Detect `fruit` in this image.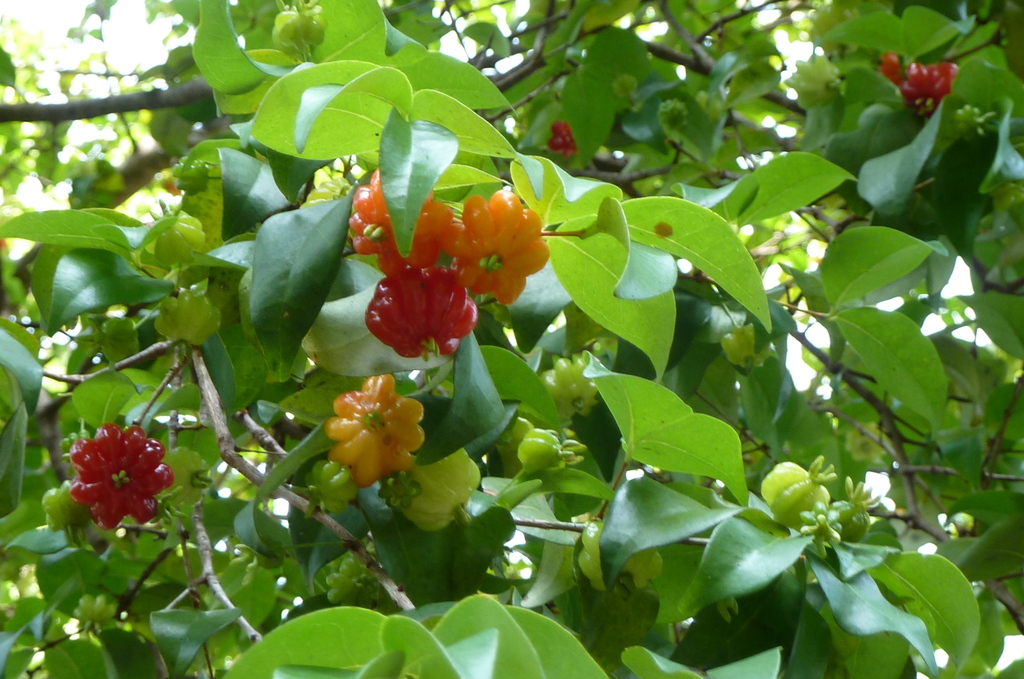
Detection: 387, 447, 481, 534.
